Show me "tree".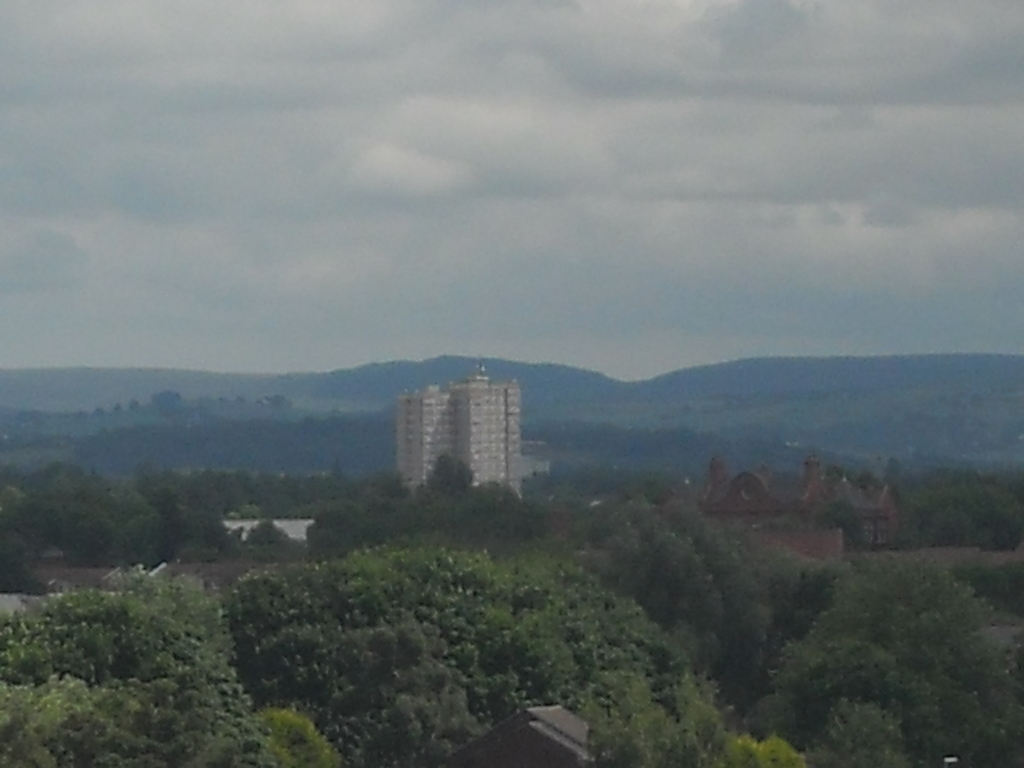
"tree" is here: 248:710:353:767.
